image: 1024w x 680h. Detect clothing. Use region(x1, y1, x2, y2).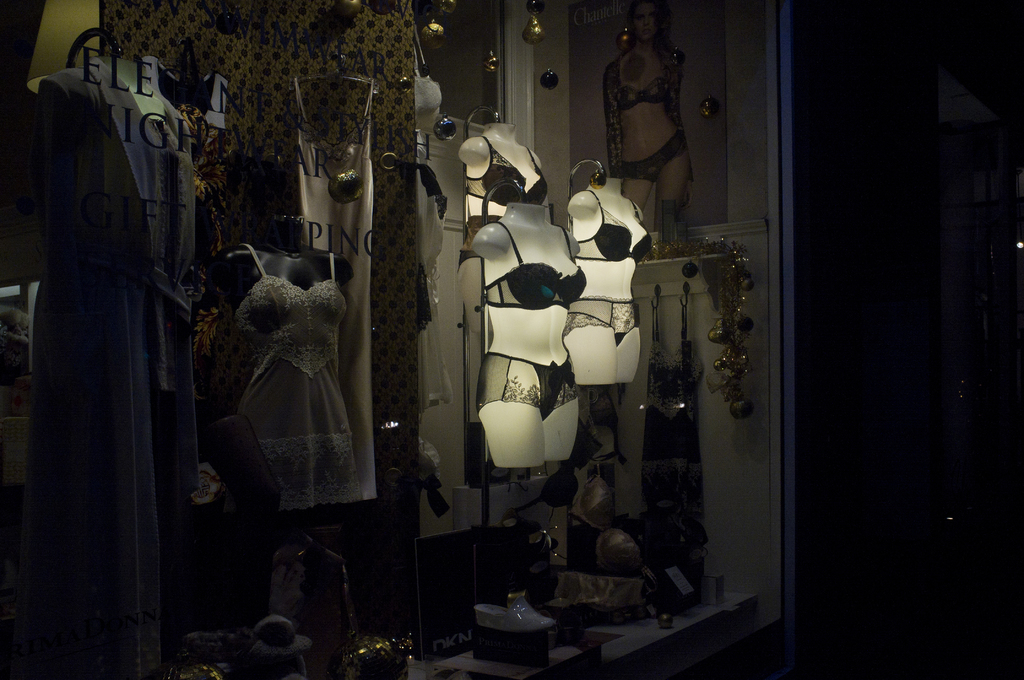
region(238, 240, 360, 494).
